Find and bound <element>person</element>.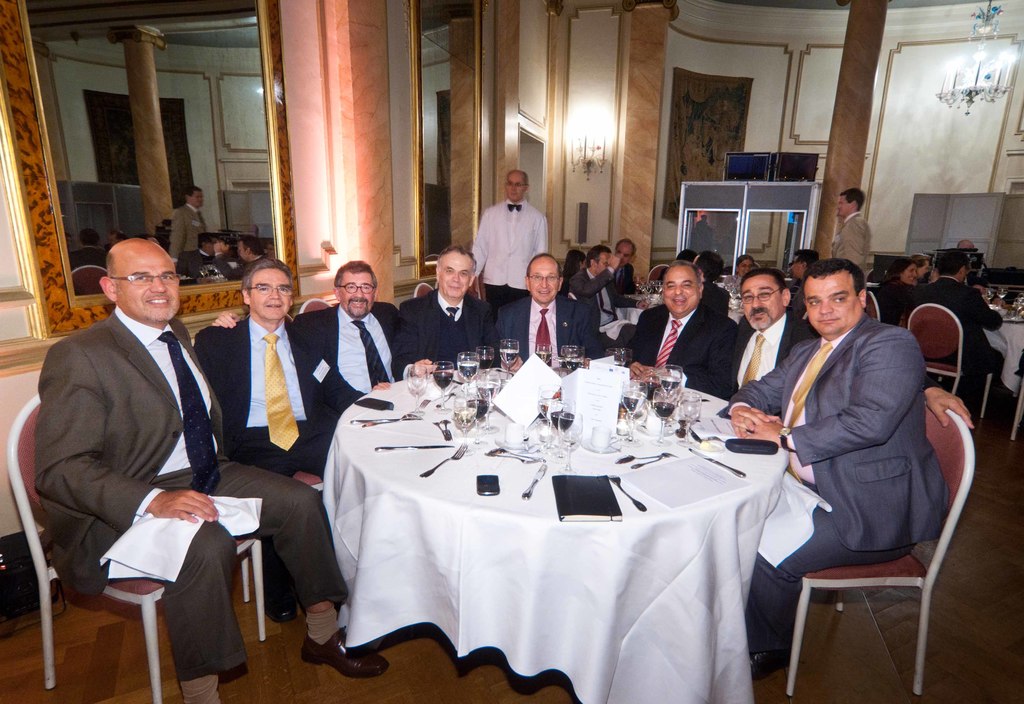
Bound: select_region(834, 187, 876, 285).
